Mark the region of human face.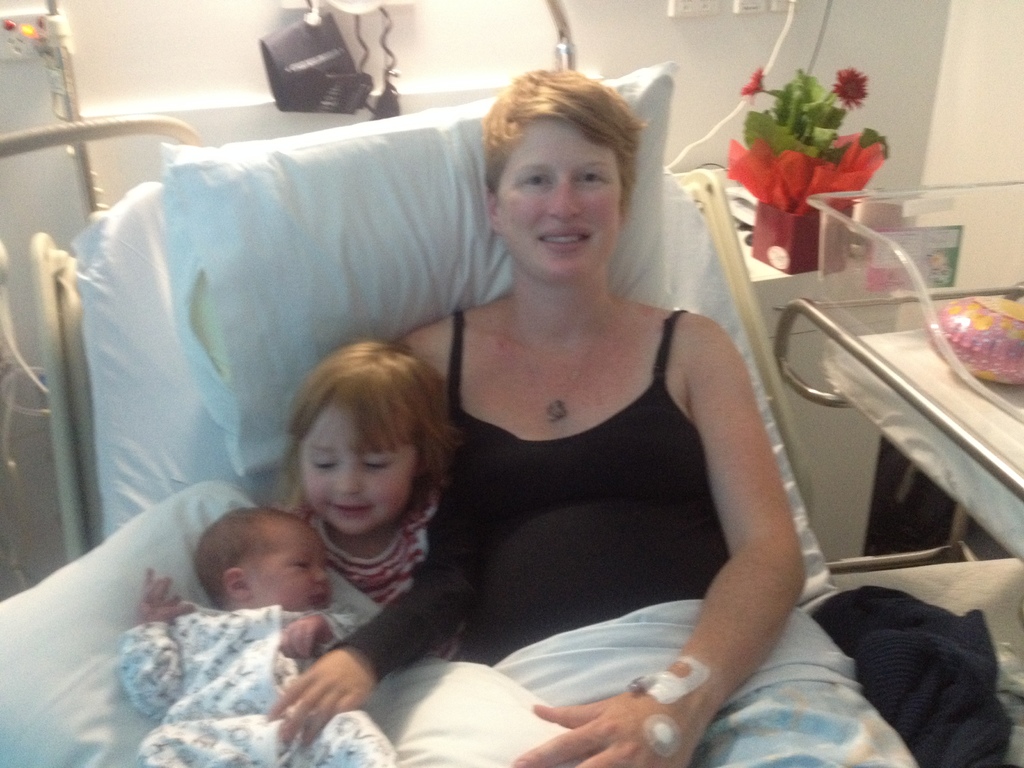
Region: (x1=298, y1=410, x2=417, y2=536).
